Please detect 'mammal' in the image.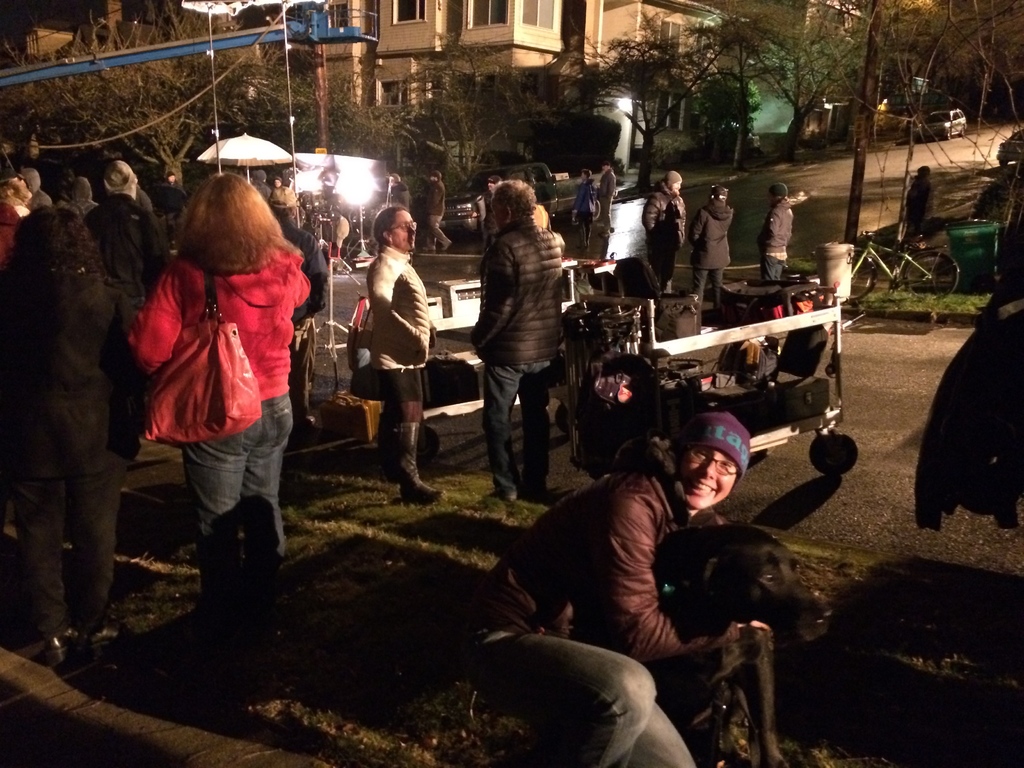
detection(680, 187, 736, 315).
